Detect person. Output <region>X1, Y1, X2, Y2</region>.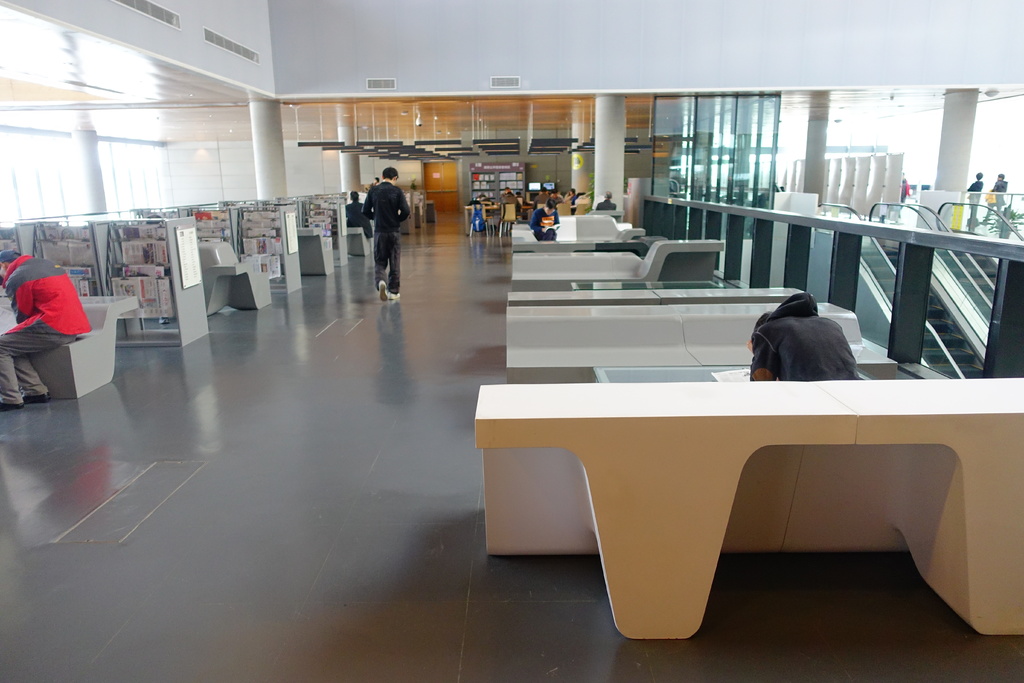
<region>594, 189, 618, 210</region>.
